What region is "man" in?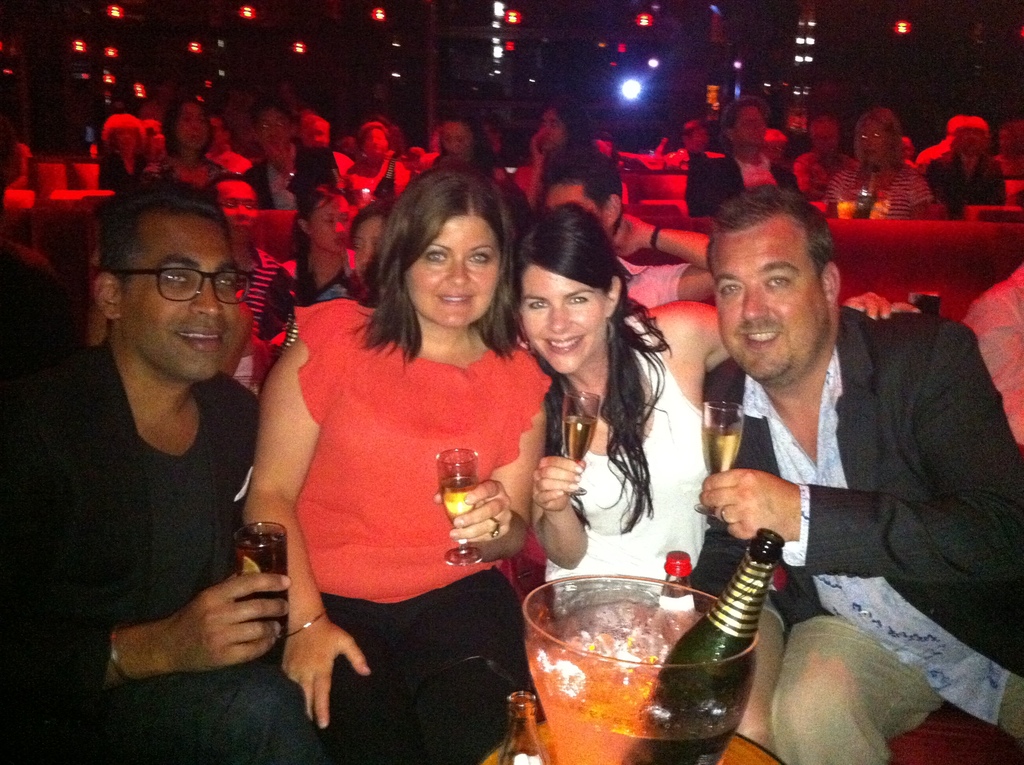
x1=919, y1=113, x2=1013, y2=223.
